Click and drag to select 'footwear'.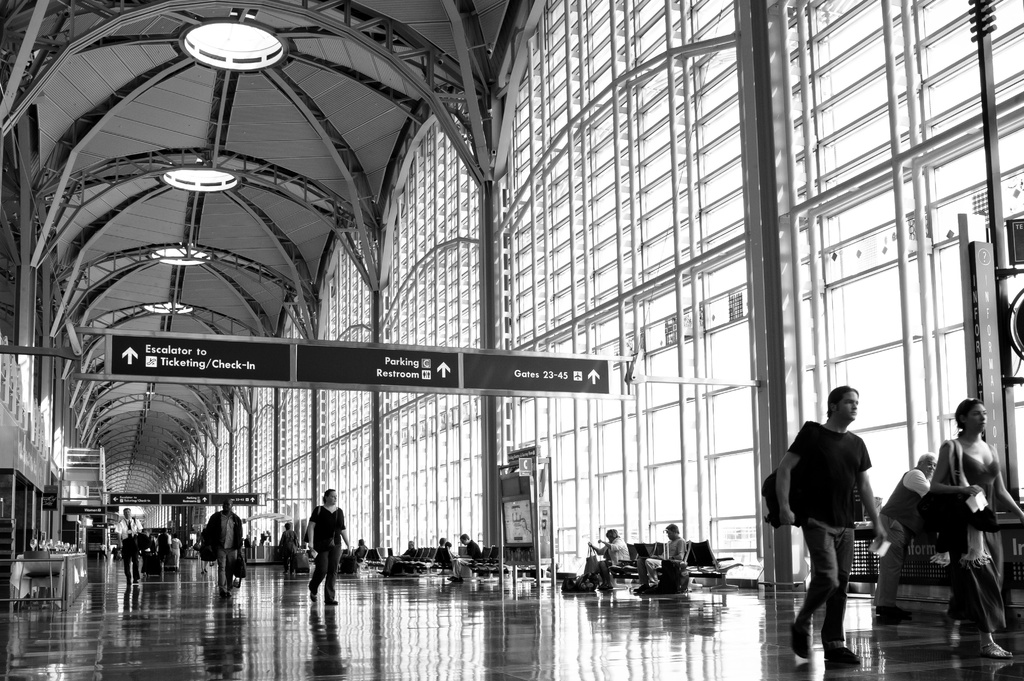
Selection: 789,622,811,656.
